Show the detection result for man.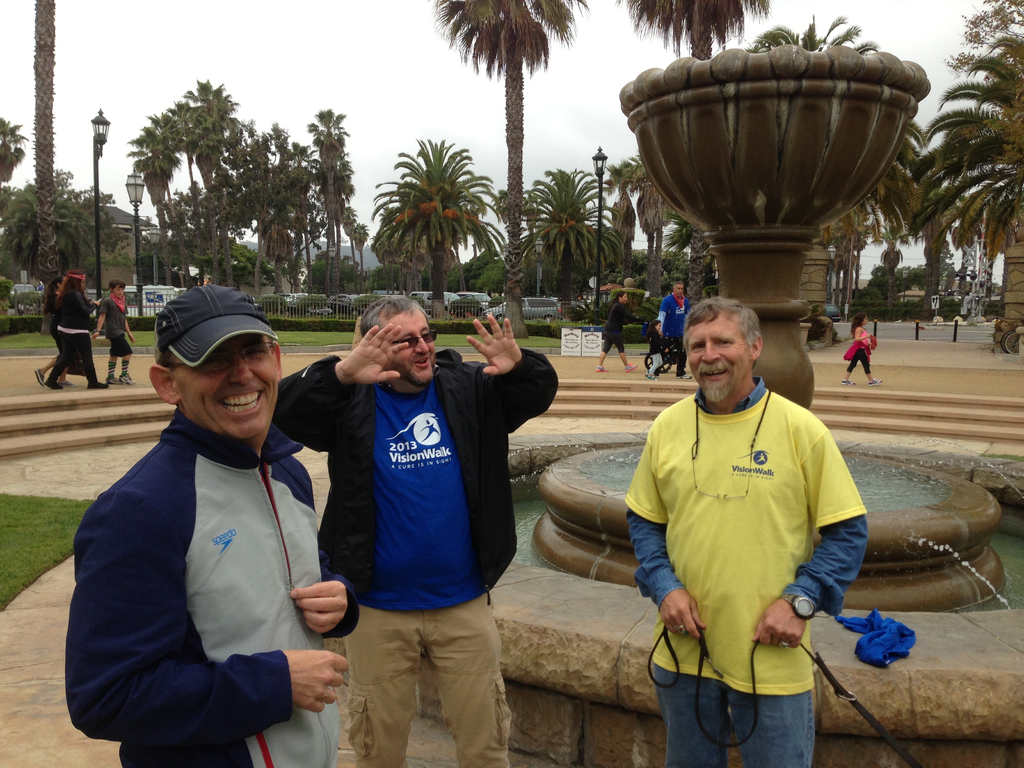
bbox=[650, 280, 698, 378].
